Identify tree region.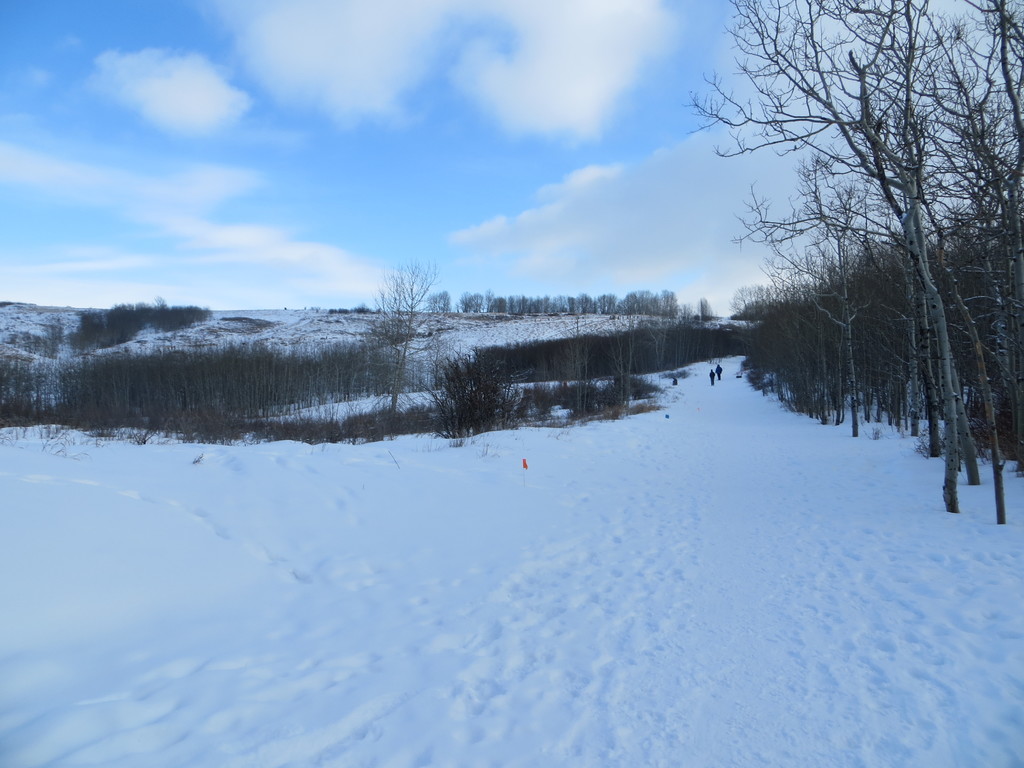
Region: left=366, top=259, right=436, bottom=448.
